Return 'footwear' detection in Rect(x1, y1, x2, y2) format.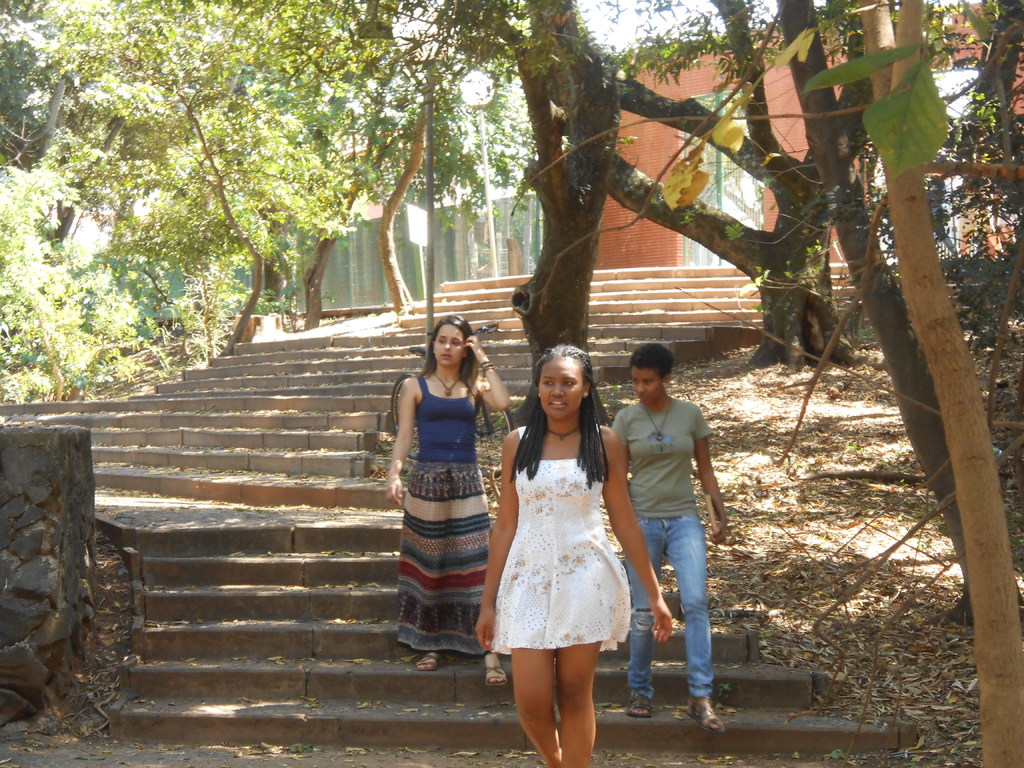
Rect(415, 655, 435, 672).
